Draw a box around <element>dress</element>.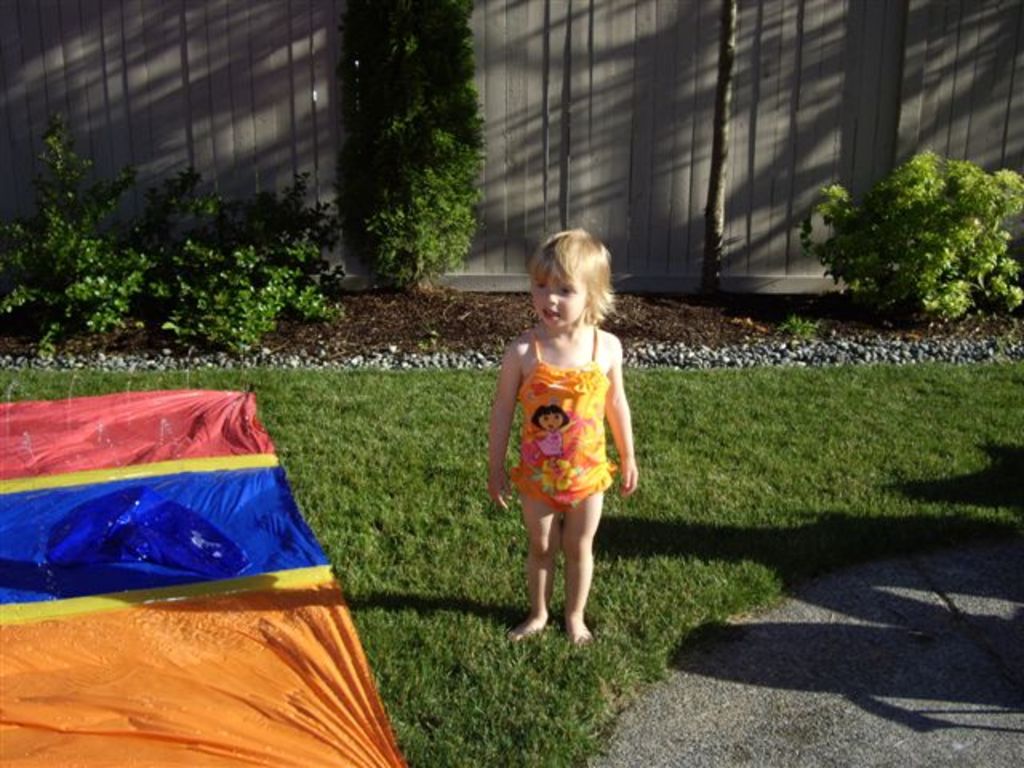
crop(538, 430, 568, 456).
